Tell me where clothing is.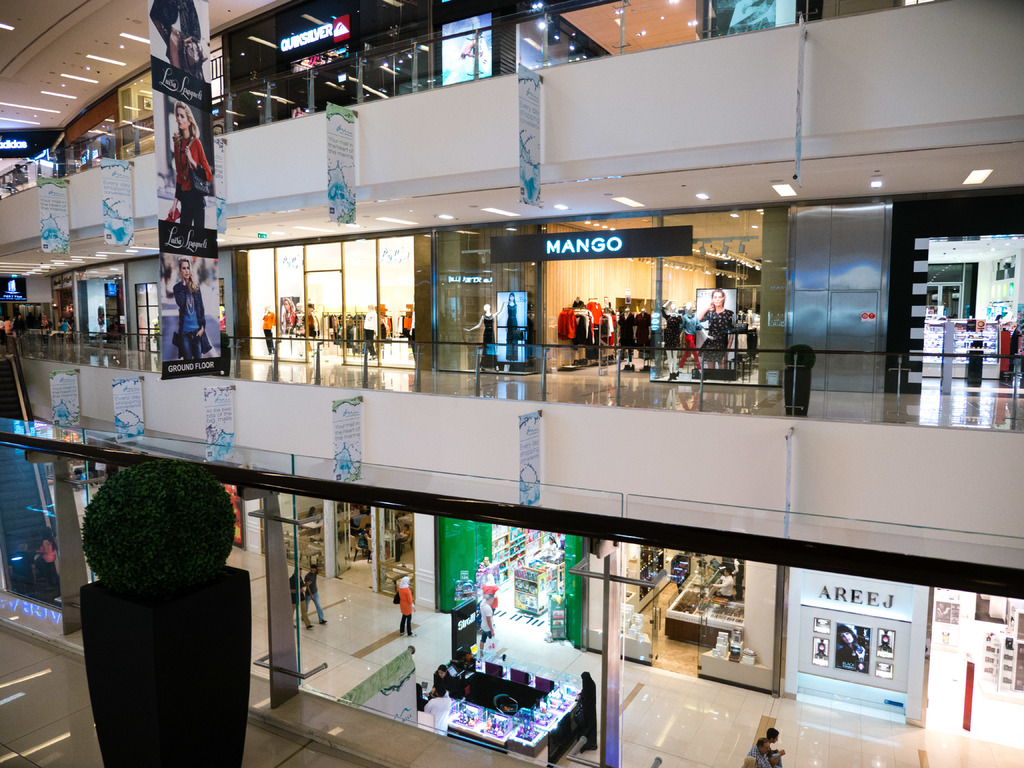
clothing is at 561, 302, 598, 348.
